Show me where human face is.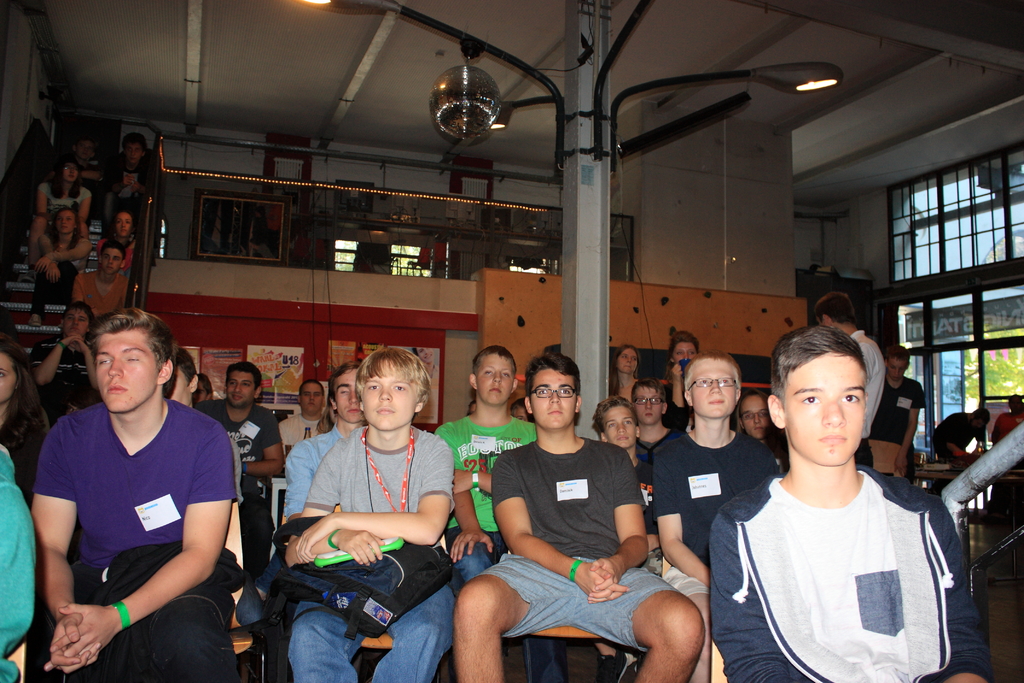
human face is at (x1=115, y1=211, x2=130, y2=235).
